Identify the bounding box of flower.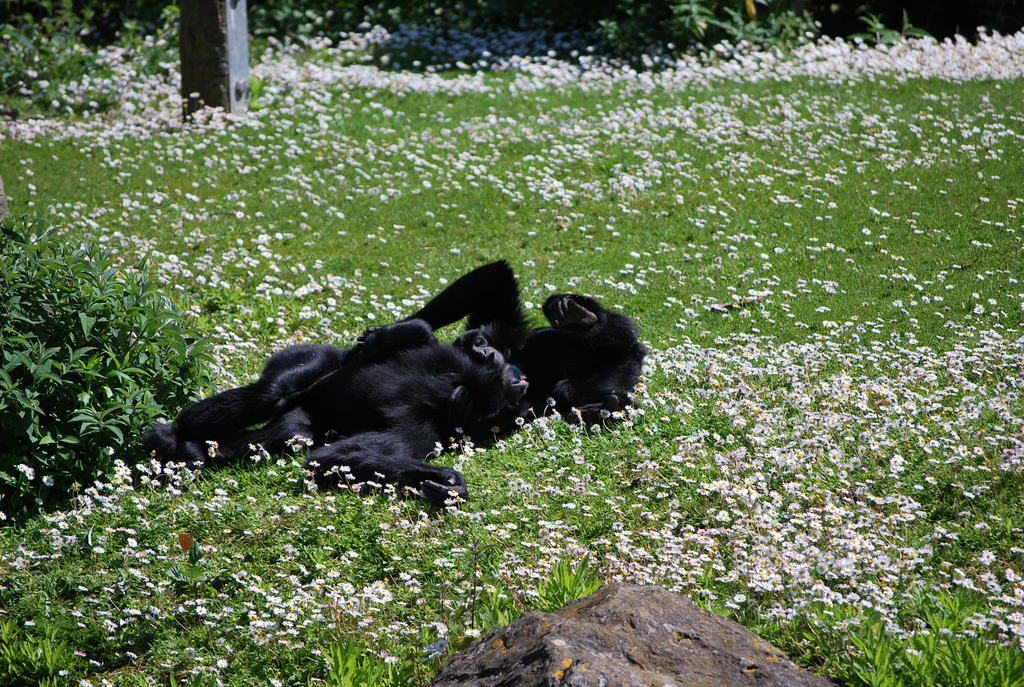
pyautogui.locateOnScreen(360, 578, 394, 604).
